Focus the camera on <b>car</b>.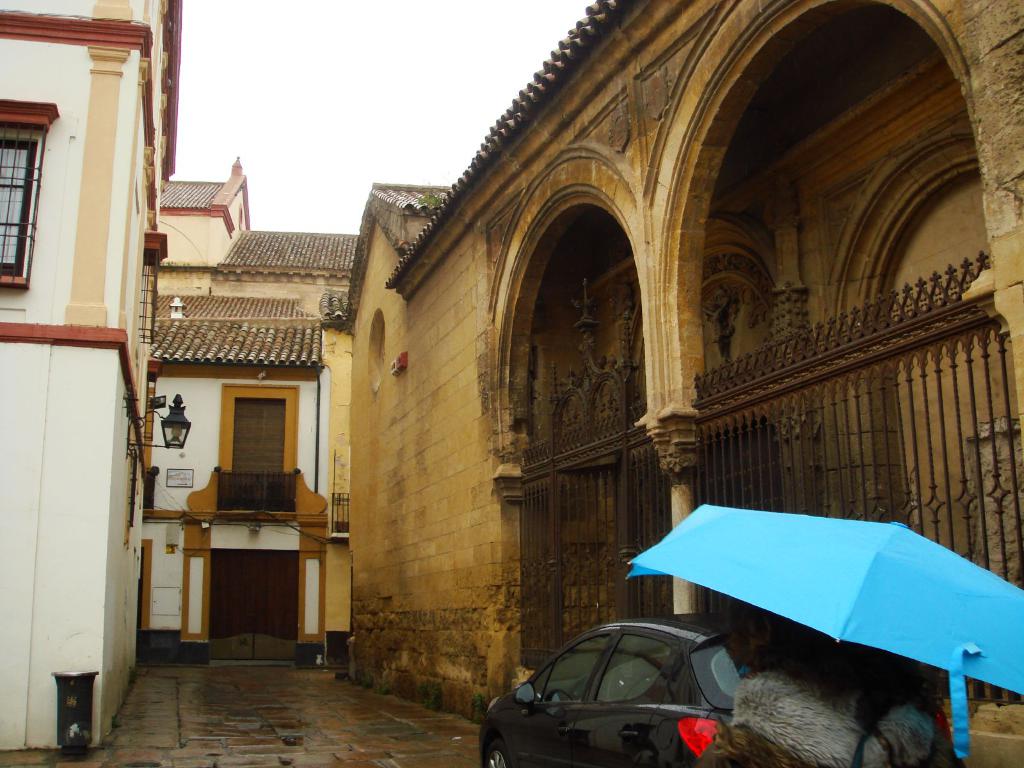
Focus region: [481, 621, 854, 767].
